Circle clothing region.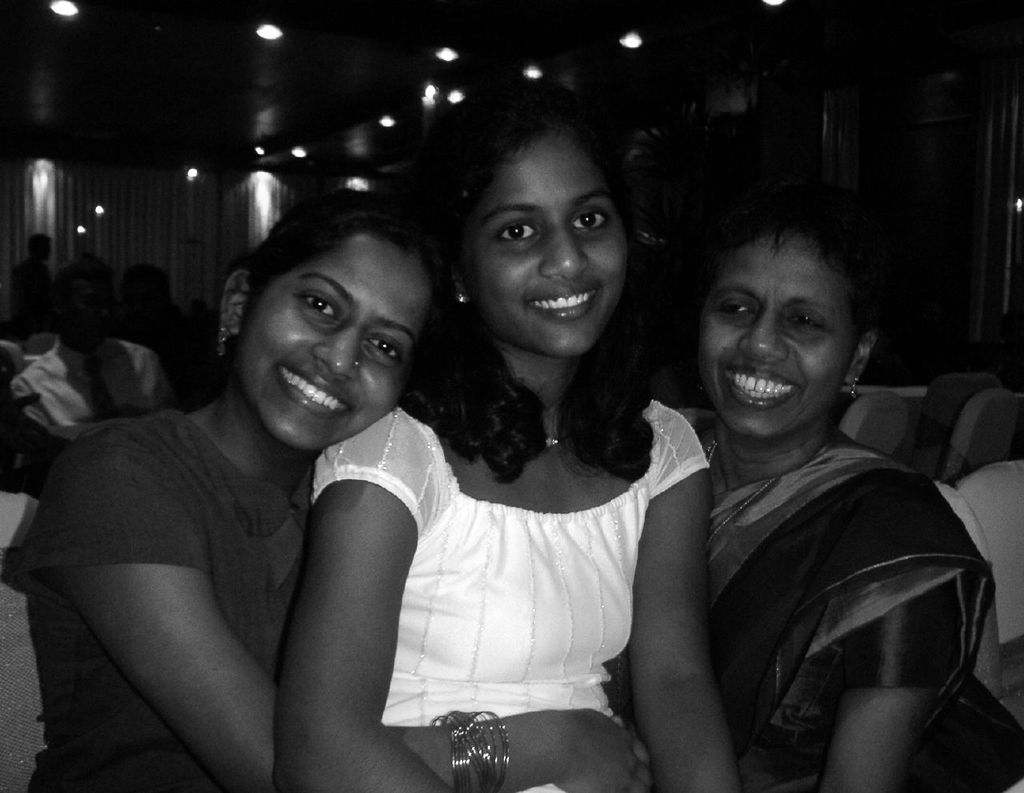
Region: 604:438:997:792.
